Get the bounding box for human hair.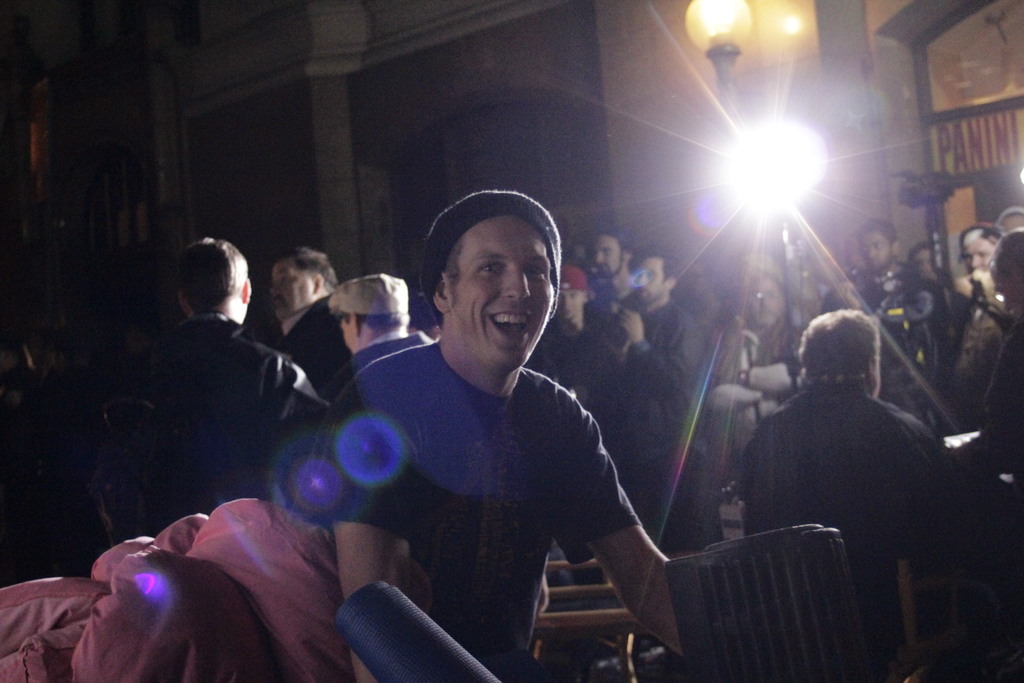
box(167, 237, 243, 325).
